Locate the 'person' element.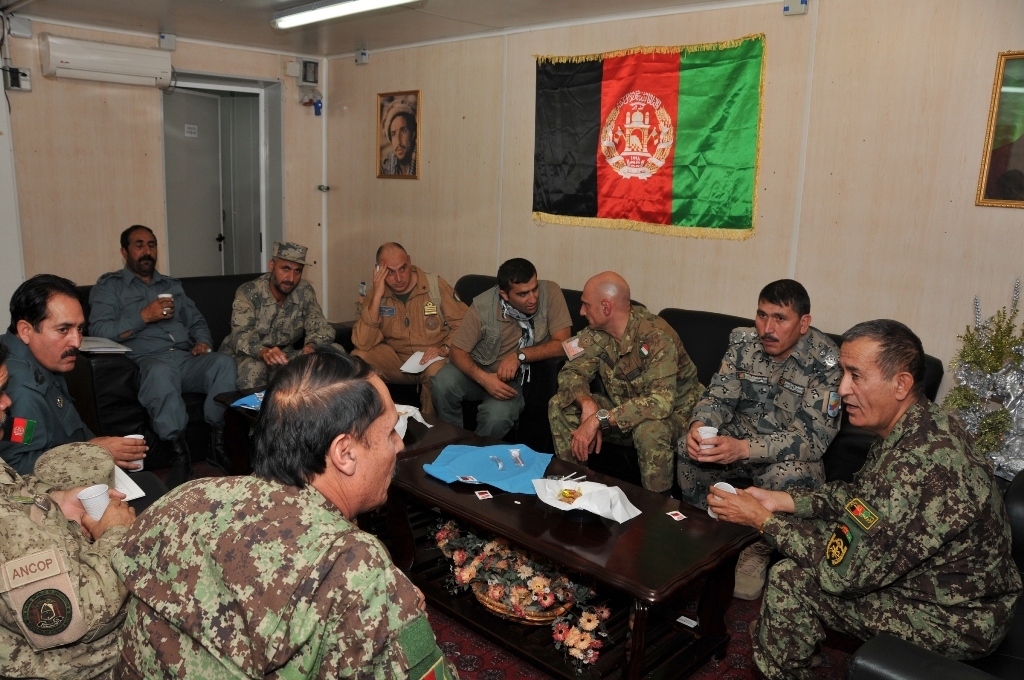
Element bbox: crop(780, 294, 989, 679).
